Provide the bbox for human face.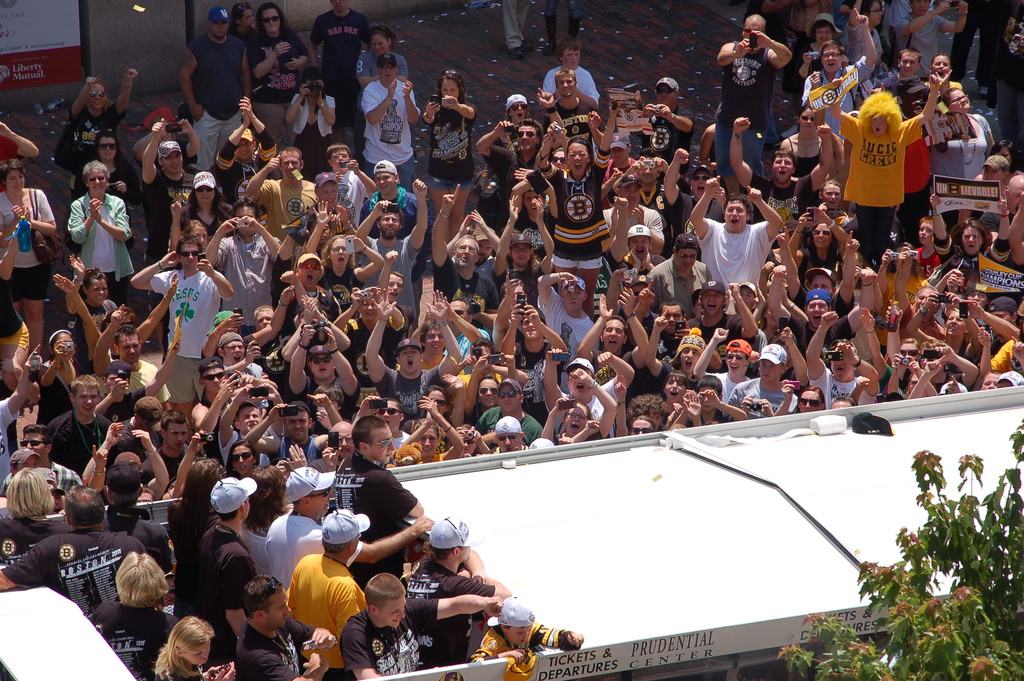
87, 281, 107, 304.
